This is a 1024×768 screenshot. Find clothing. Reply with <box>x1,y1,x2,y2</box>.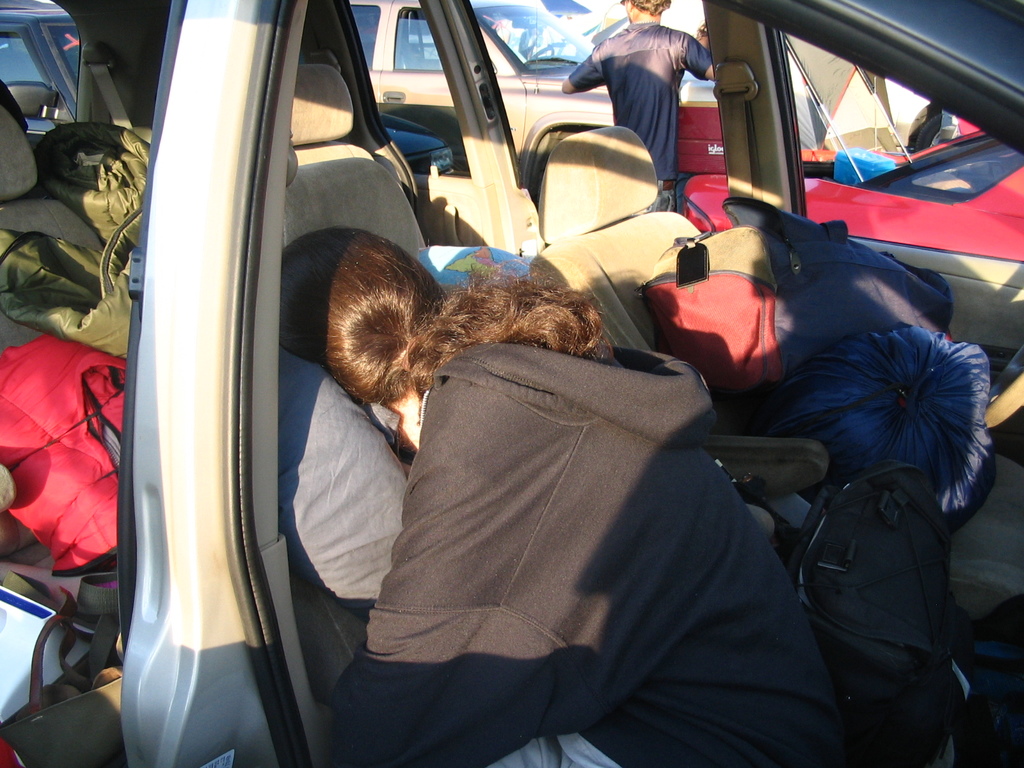
<box>631,181,676,216</box>.
